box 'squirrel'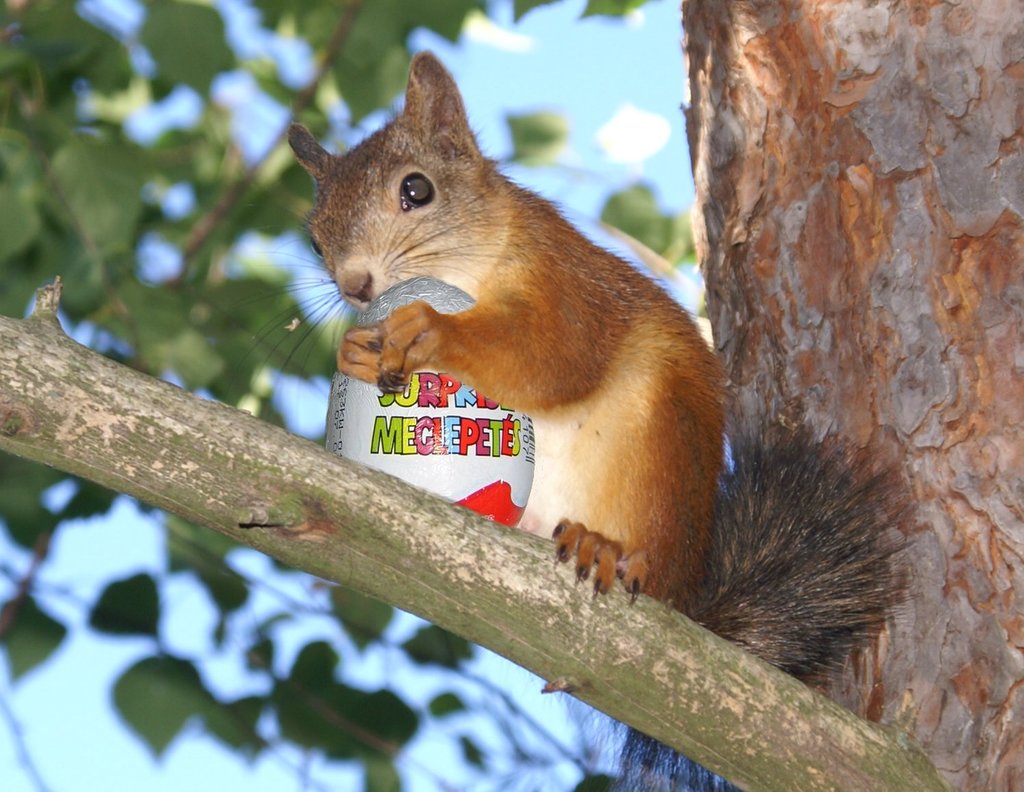
detection(214, 50, 935, 791)
